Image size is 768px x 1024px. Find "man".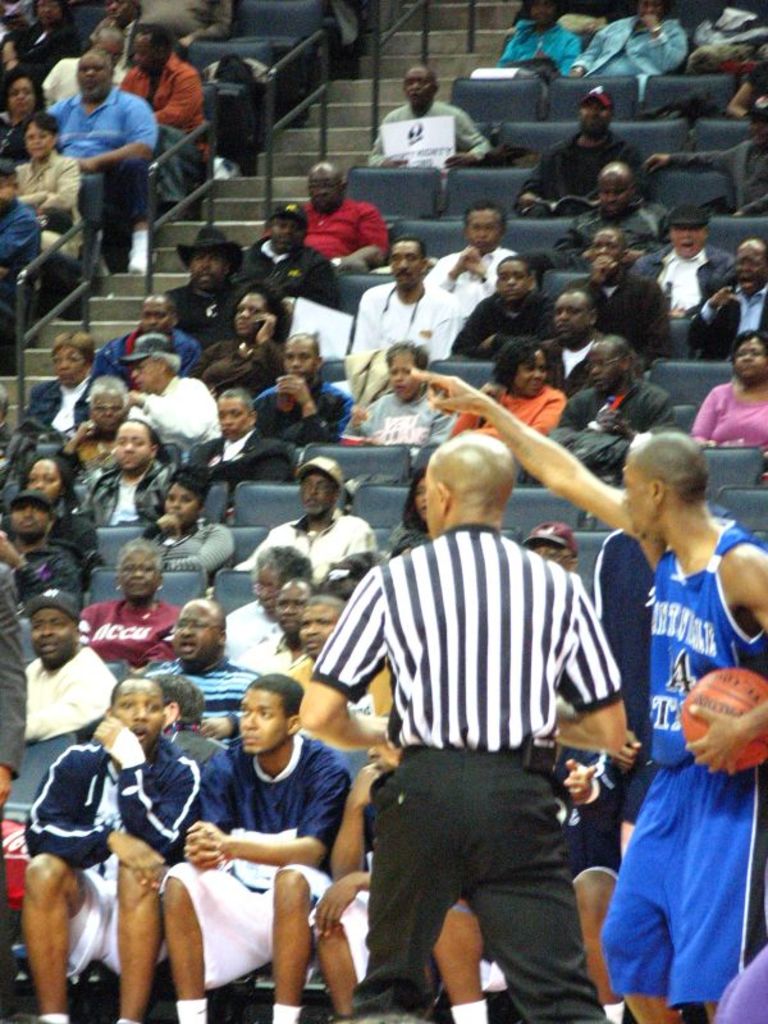
pyautogui.locateOnScreen(116, 23, 216, 220).
